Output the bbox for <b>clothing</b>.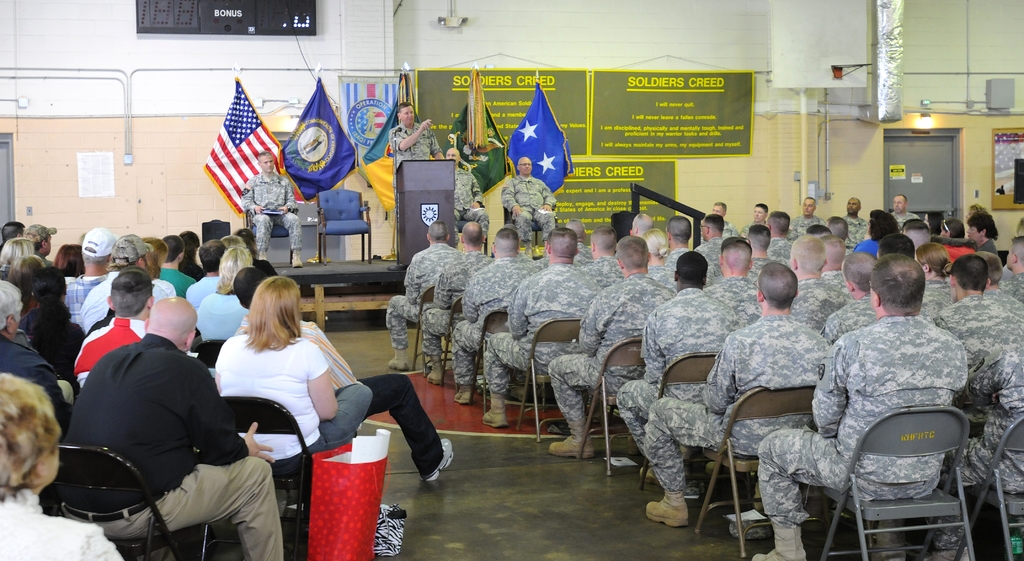
bbox=[384, 243, 459, 354].
